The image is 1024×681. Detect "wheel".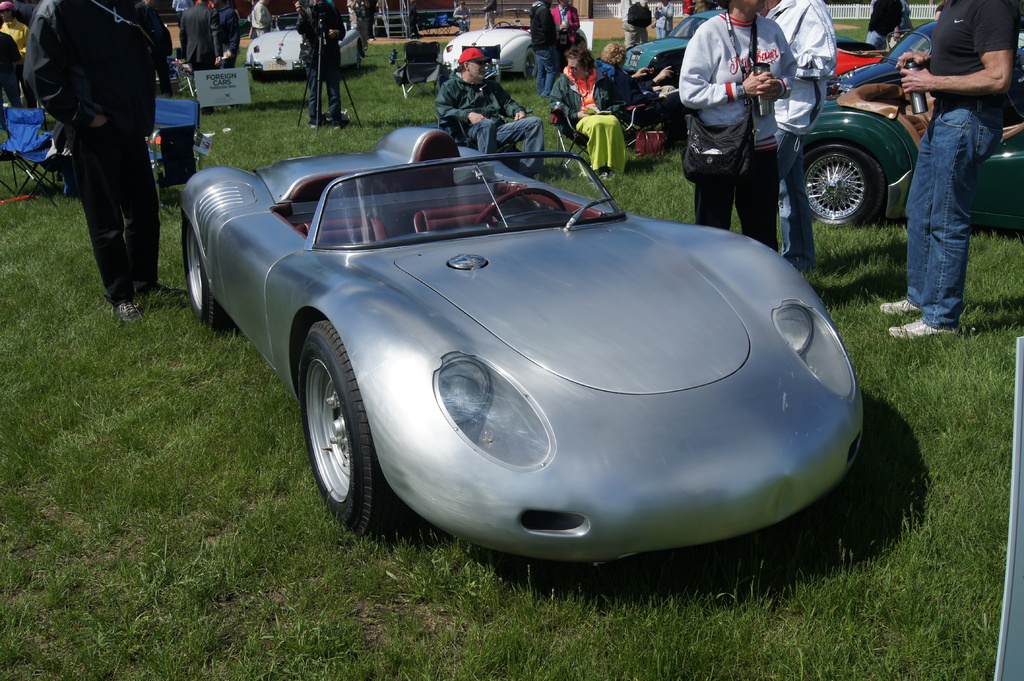
Detection: 178 214 236 340.
